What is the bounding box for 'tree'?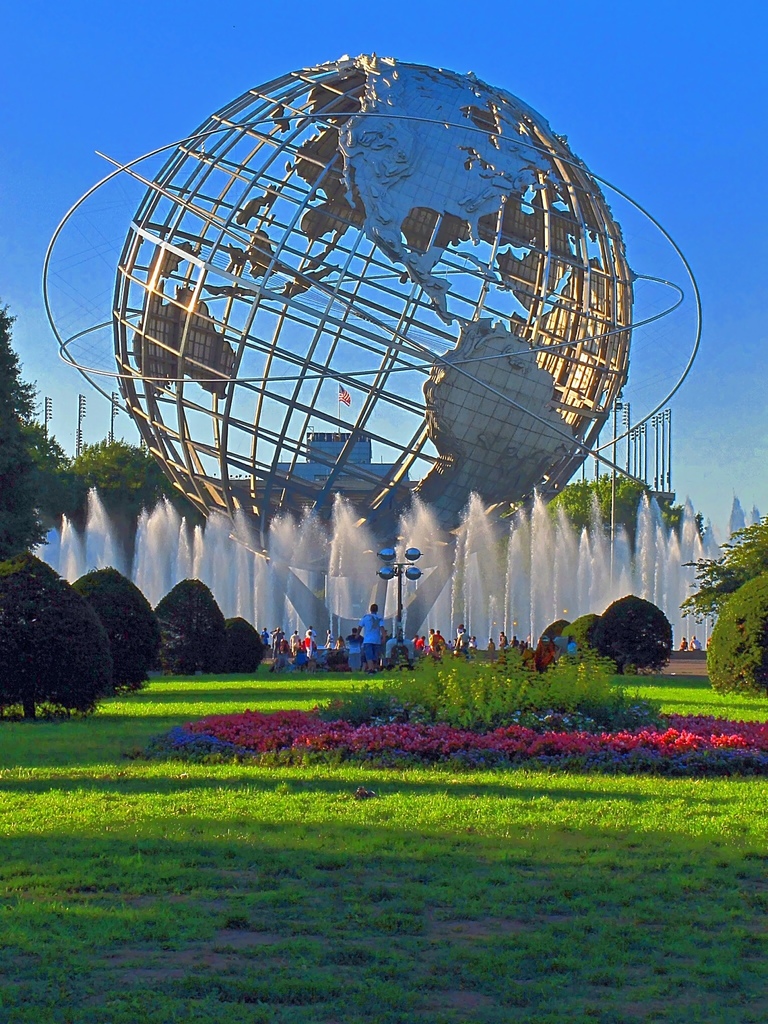
l=225, t=614, r=265, b=676.
